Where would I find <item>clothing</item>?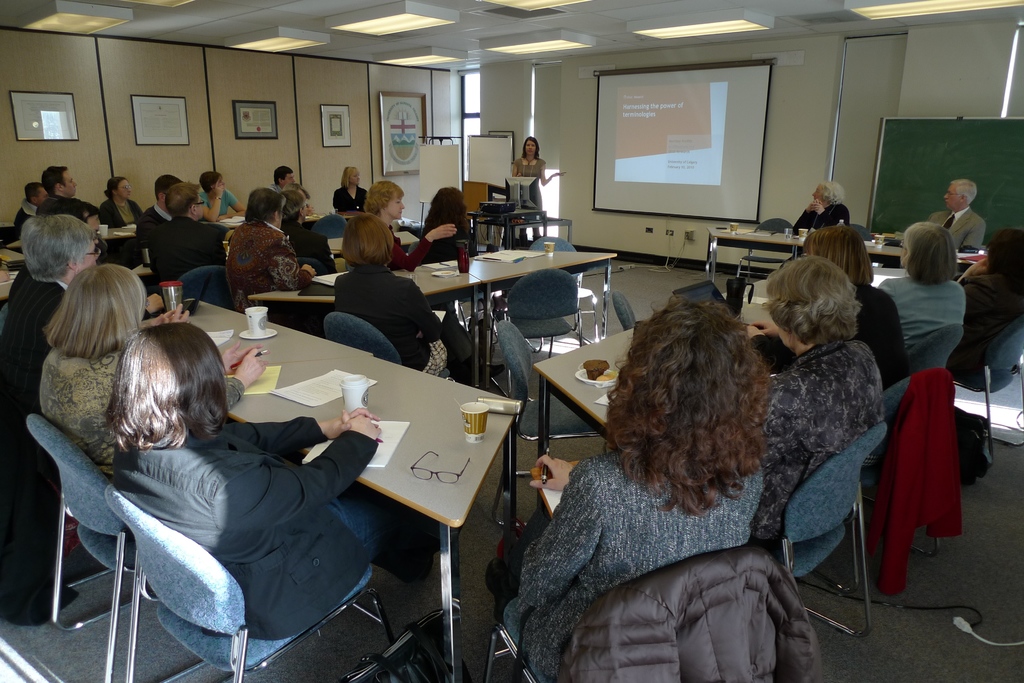
At l=783, t=205, r=849, b=271.
